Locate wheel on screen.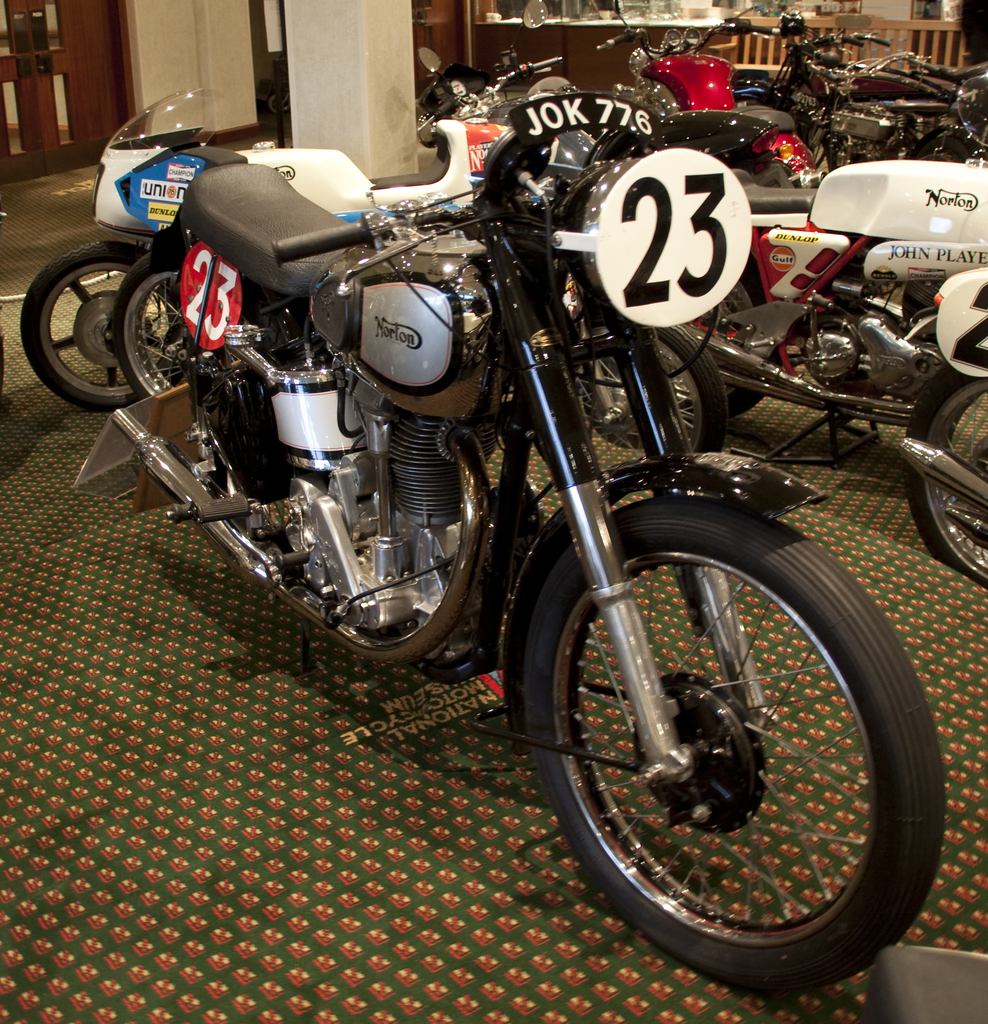
On screen at {"x1": 20, "y1": 240, "x2": 170, "y2": 413}.
